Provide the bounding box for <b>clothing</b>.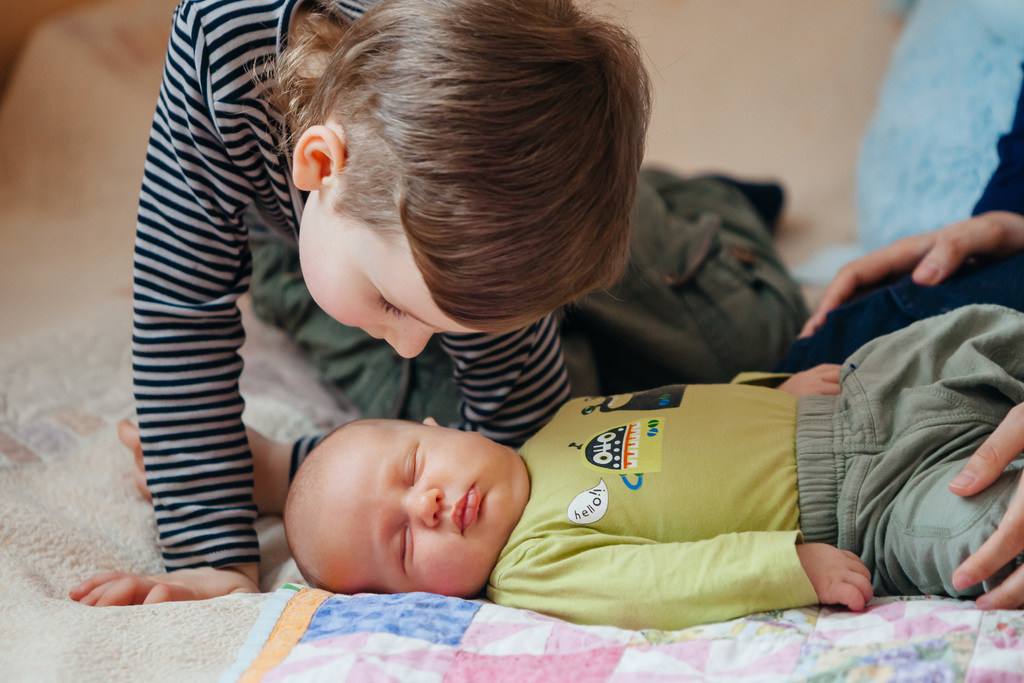
select_region(487, 368, 822, 629).
